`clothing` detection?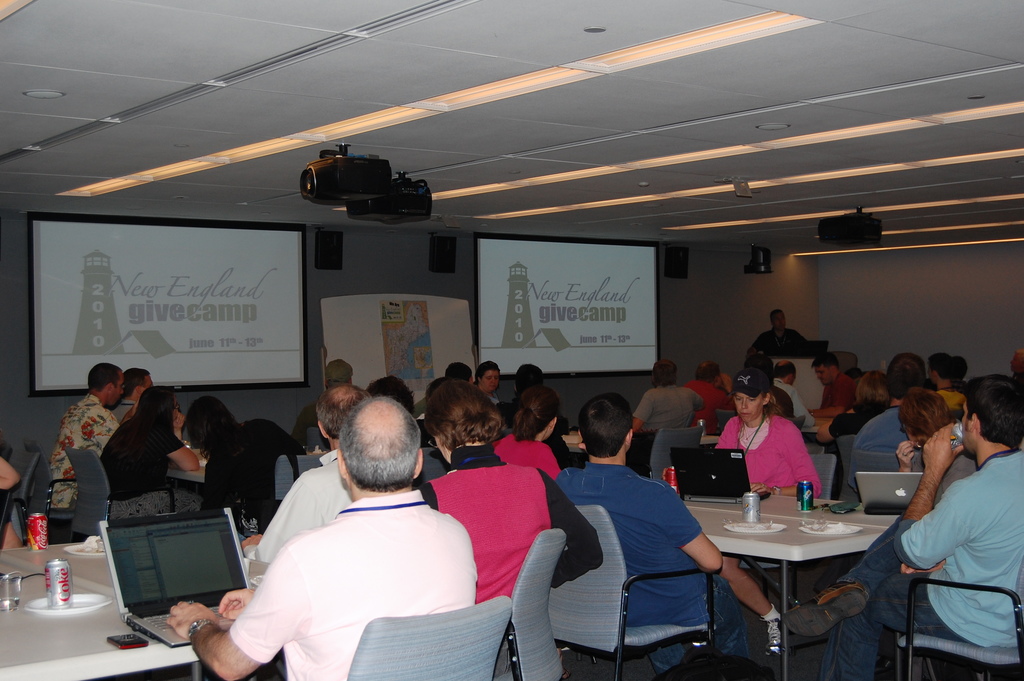
x1=684 y1=376 x2=732 y2=414
